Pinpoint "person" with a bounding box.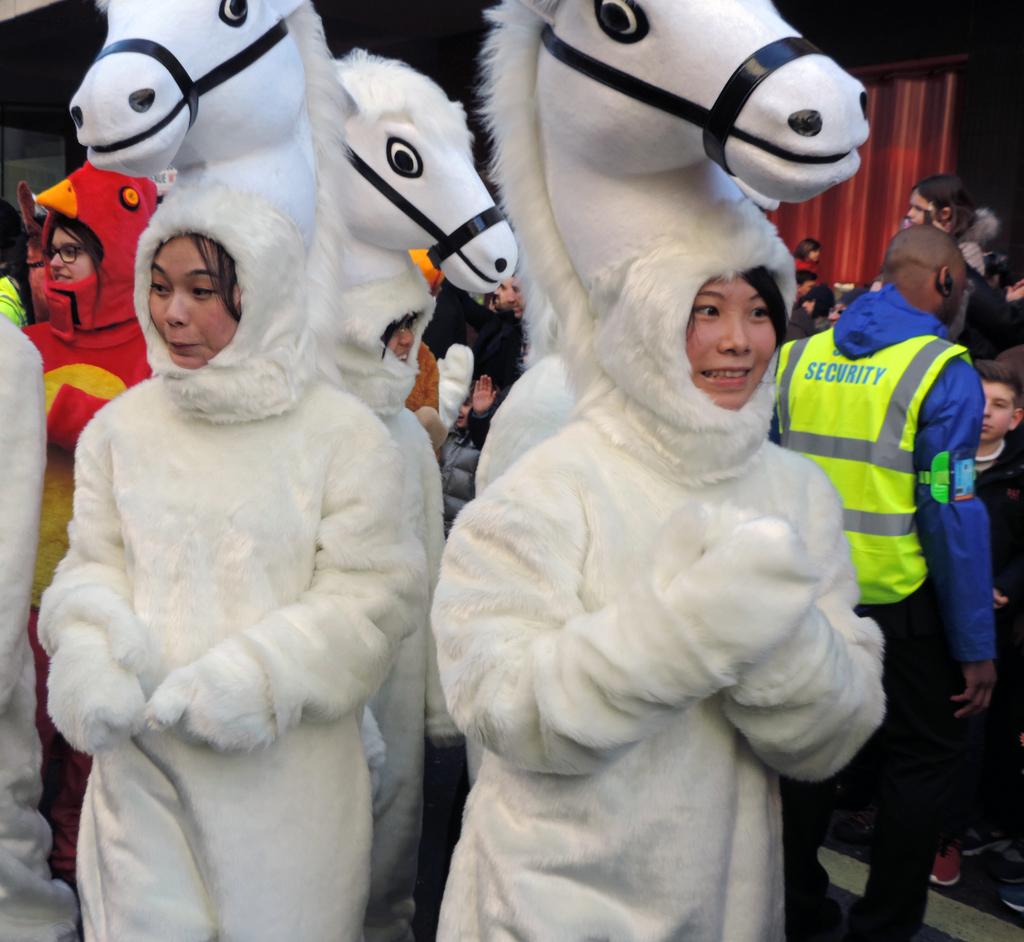
493 274 511 310.
